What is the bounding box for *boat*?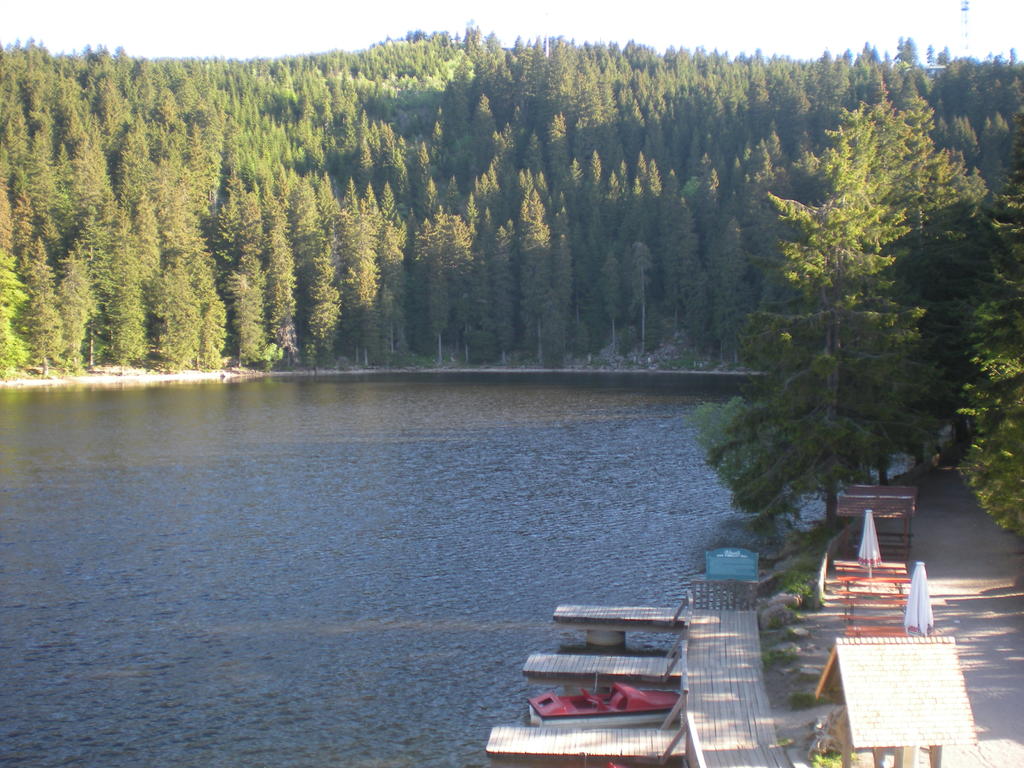
detection(524, 680, 682, 726).
